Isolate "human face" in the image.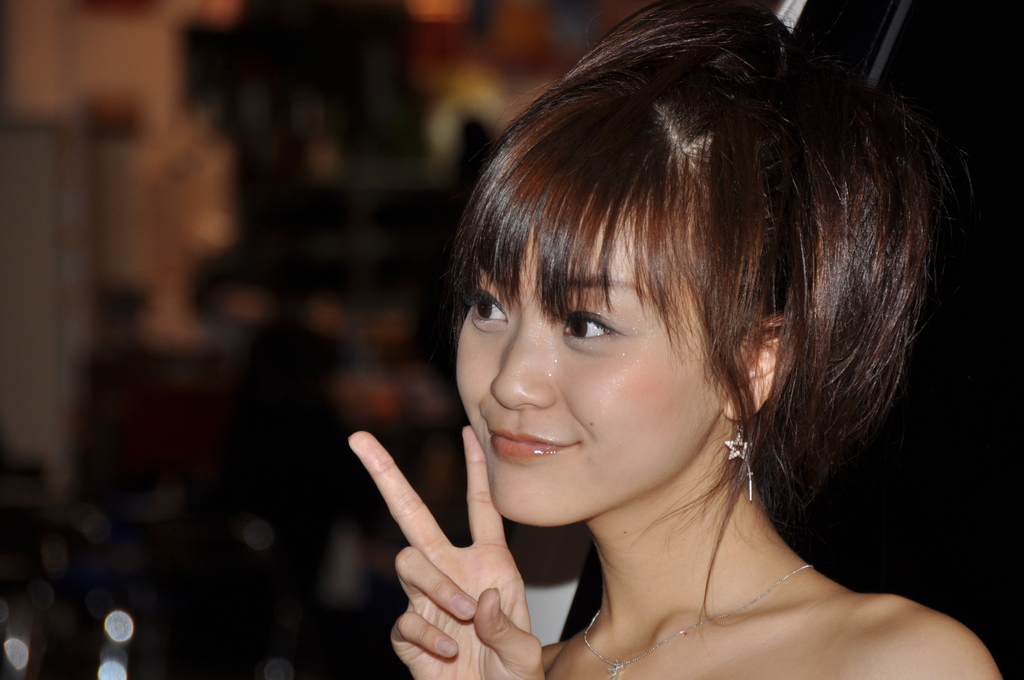
Isolated region: bbox(459, 196, 725, 525).
